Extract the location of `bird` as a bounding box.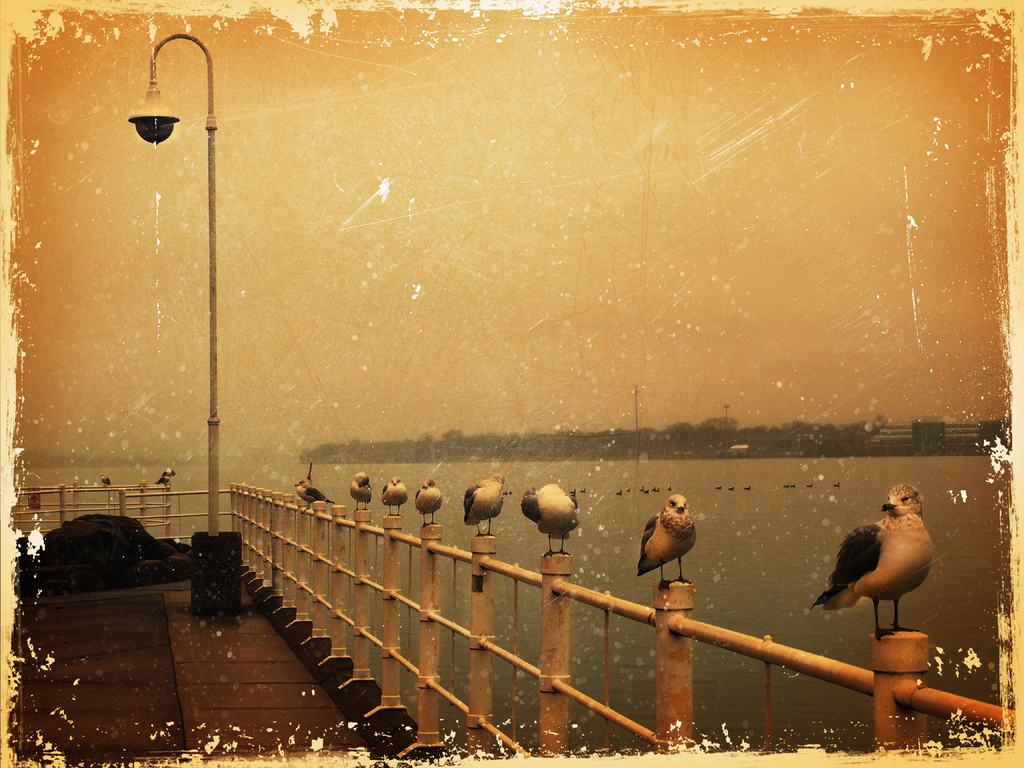
[left=381, top=477, right=408, bottom=517].
